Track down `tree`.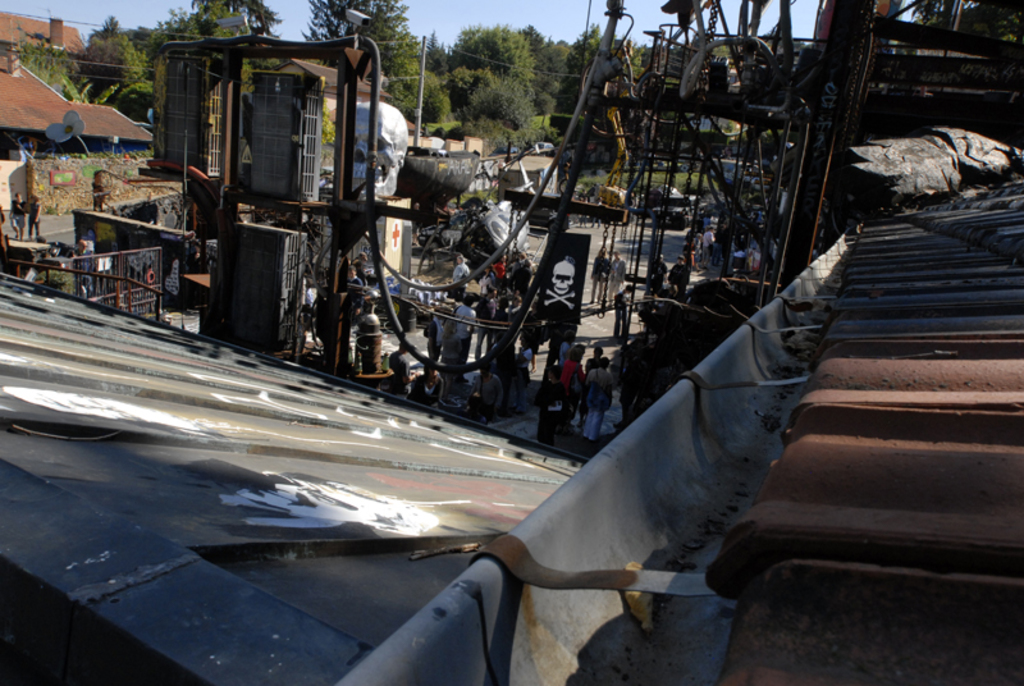
Tracked to [445,61,561,160].
